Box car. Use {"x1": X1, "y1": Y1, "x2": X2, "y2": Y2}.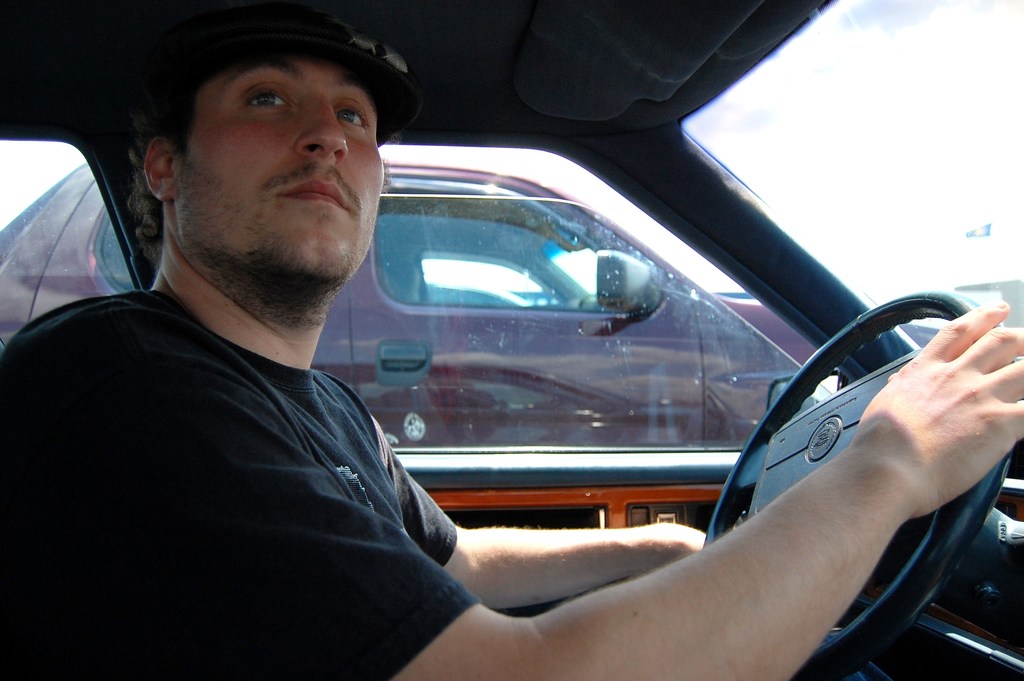
{"x1": 0, "y1": 0, "x2": 1023, "y2": 680}.
